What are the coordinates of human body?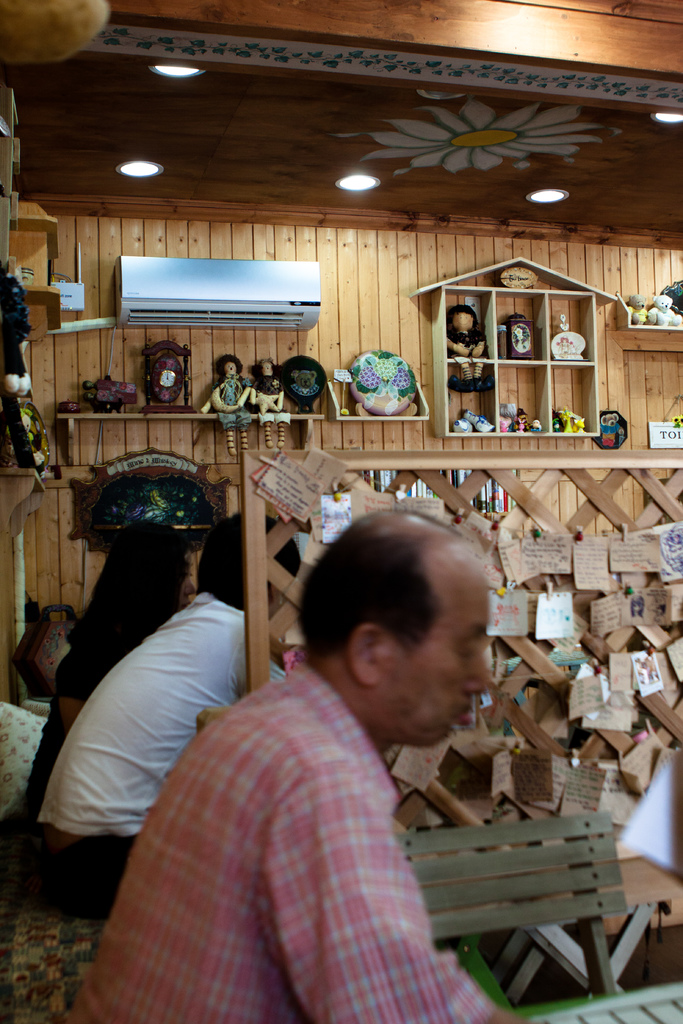
{"left": 22, "top": 509, "right": 314, "bottom": 911}.
